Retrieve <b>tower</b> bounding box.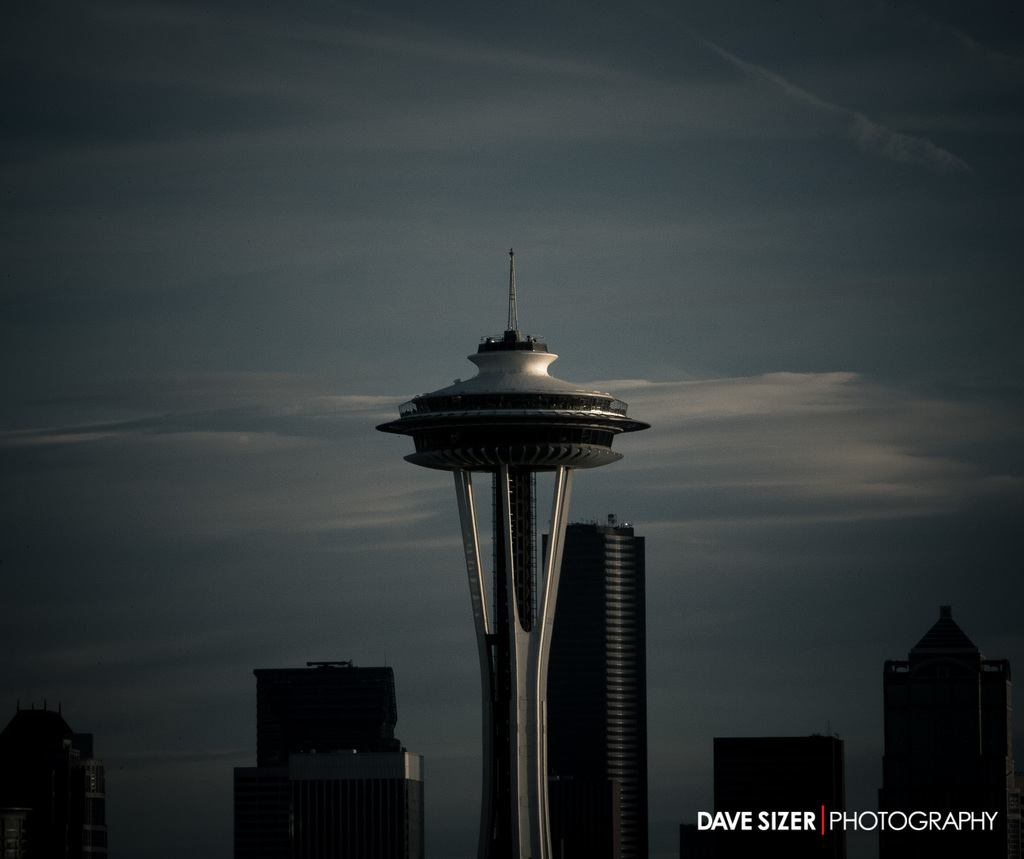
Bounding box: [x1=681, y1=729, x2=863, y2=858].
